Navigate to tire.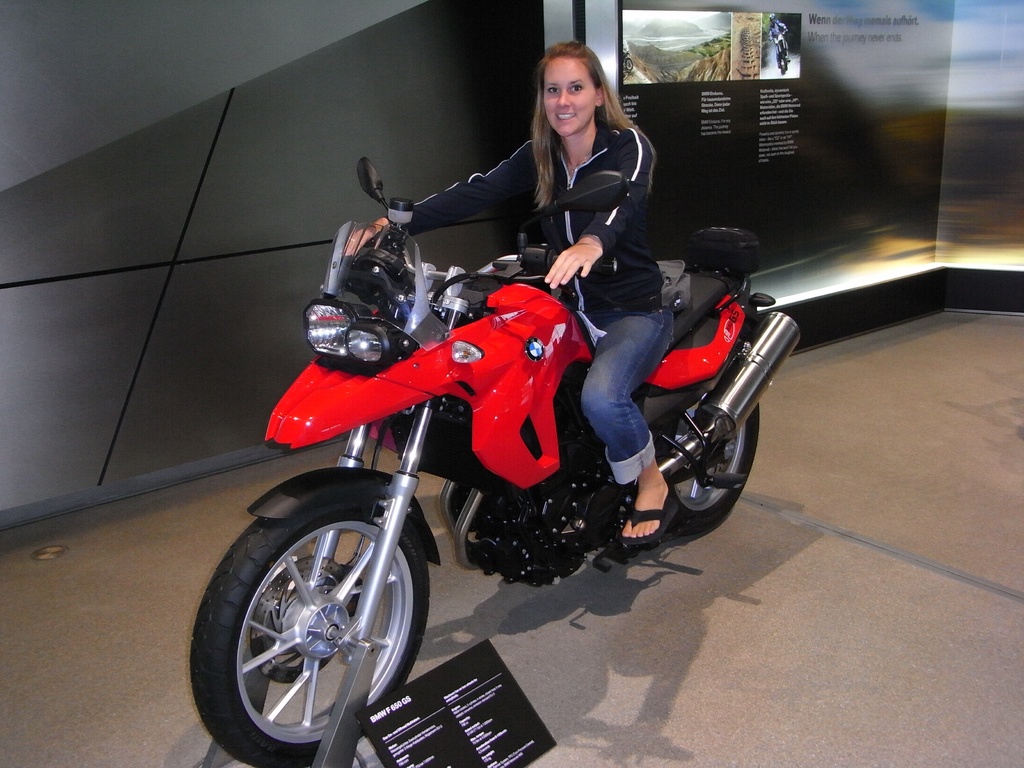
Navigation target: [left=182, top=515, right=442, bottom=764].
